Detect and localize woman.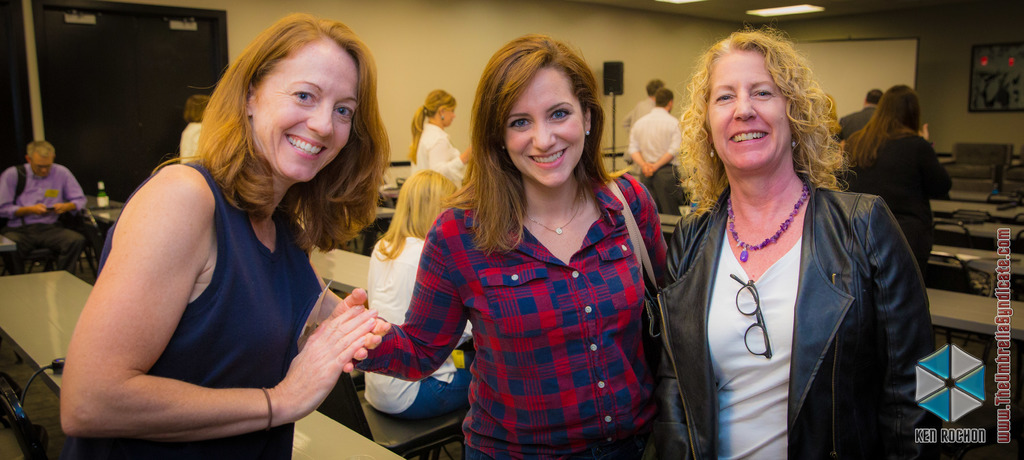
Localized at bbox=(647, 35, 929, 448).
